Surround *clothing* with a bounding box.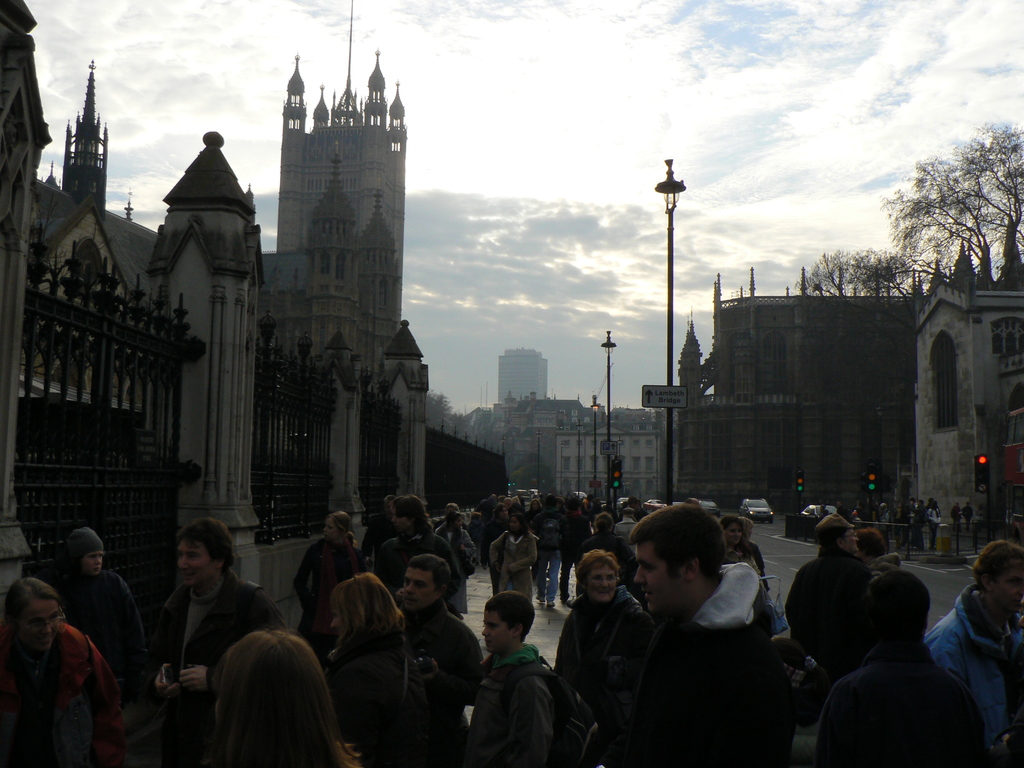
pyautogui.locateOnScreen(586, 533, 633, 588).
